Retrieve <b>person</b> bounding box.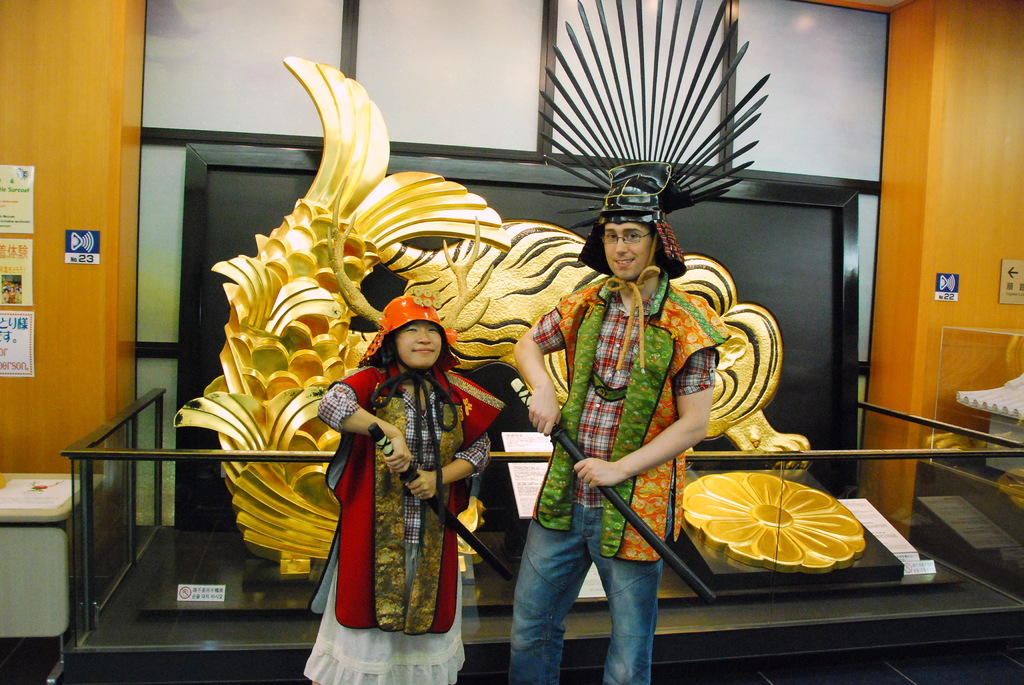
Bounding box: left=556, top=200, right=723, bottom=651.
